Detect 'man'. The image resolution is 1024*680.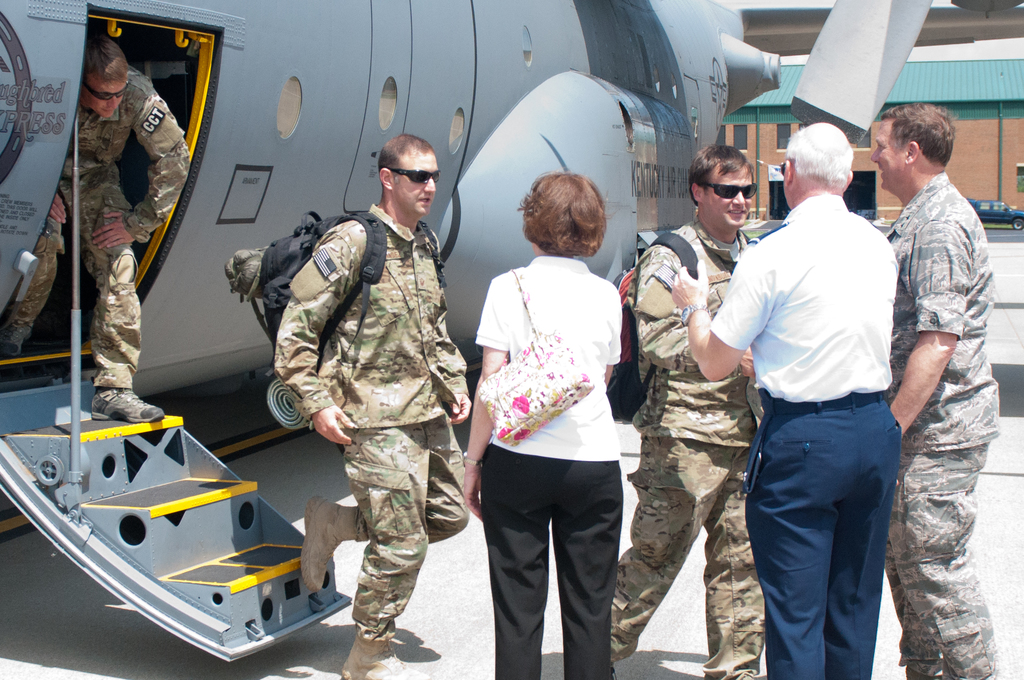
box(605, 145, 763, 679).
